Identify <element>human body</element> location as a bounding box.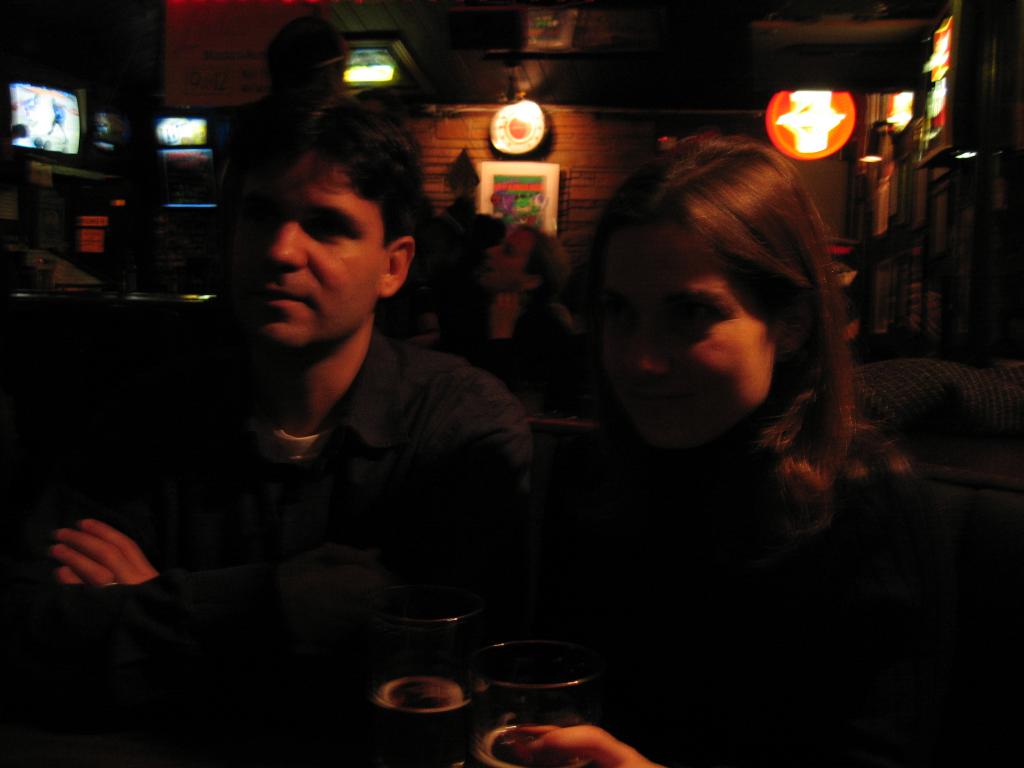
x1=518 y1=161 x2=952 y2=767.
